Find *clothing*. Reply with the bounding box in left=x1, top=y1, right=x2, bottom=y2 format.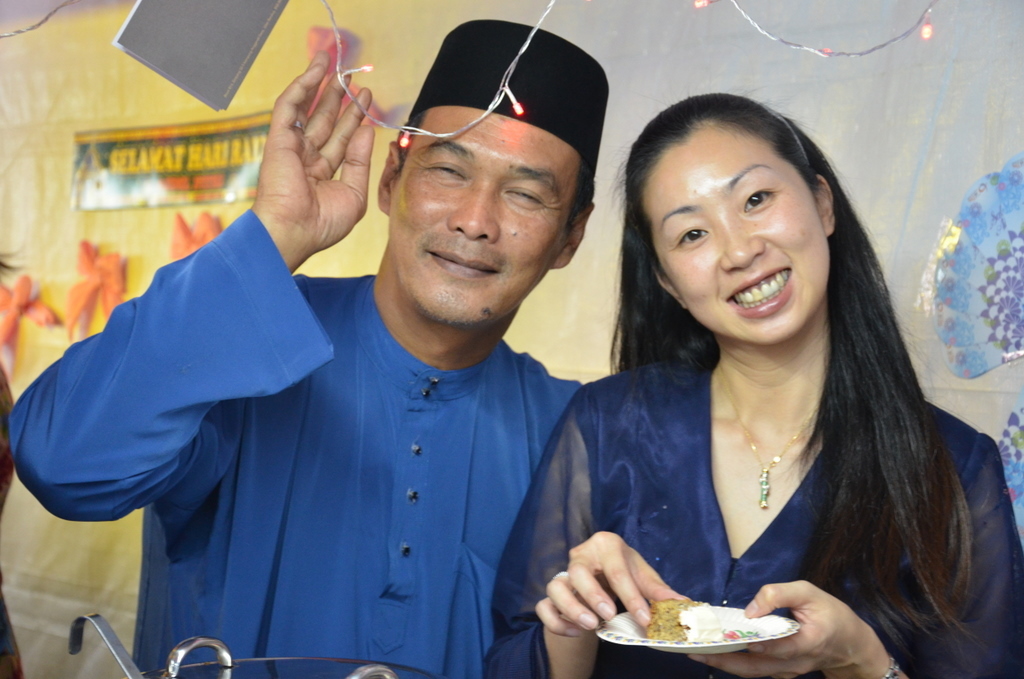
left=7, top=213, right=580, bottom=678.
